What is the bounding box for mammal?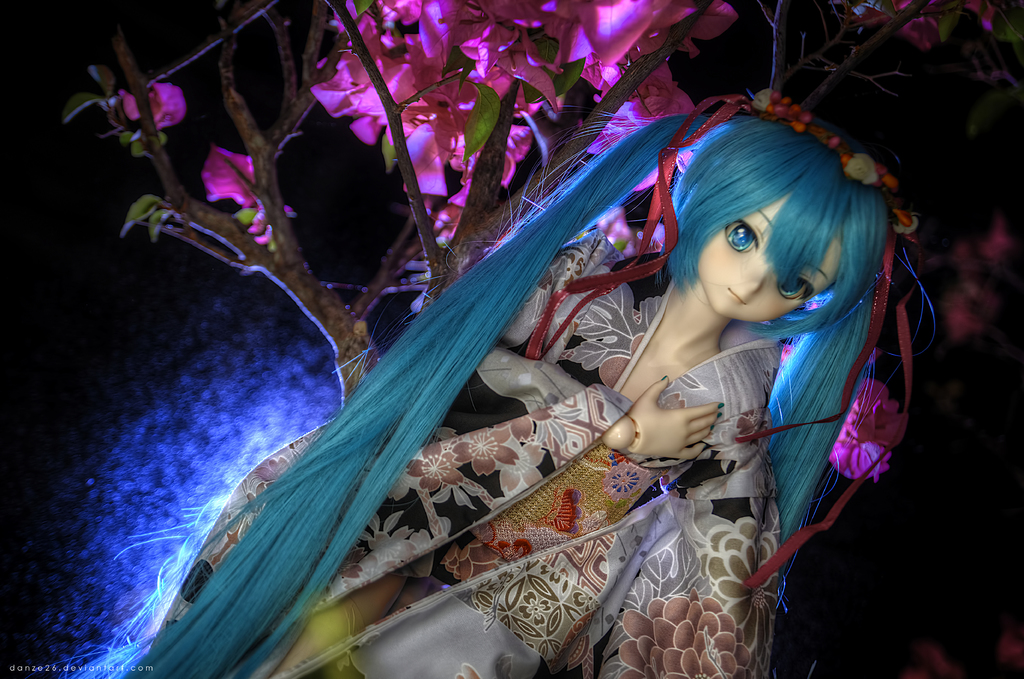
pyautogui.locateOnScreen(54, 106, 845, 673).
